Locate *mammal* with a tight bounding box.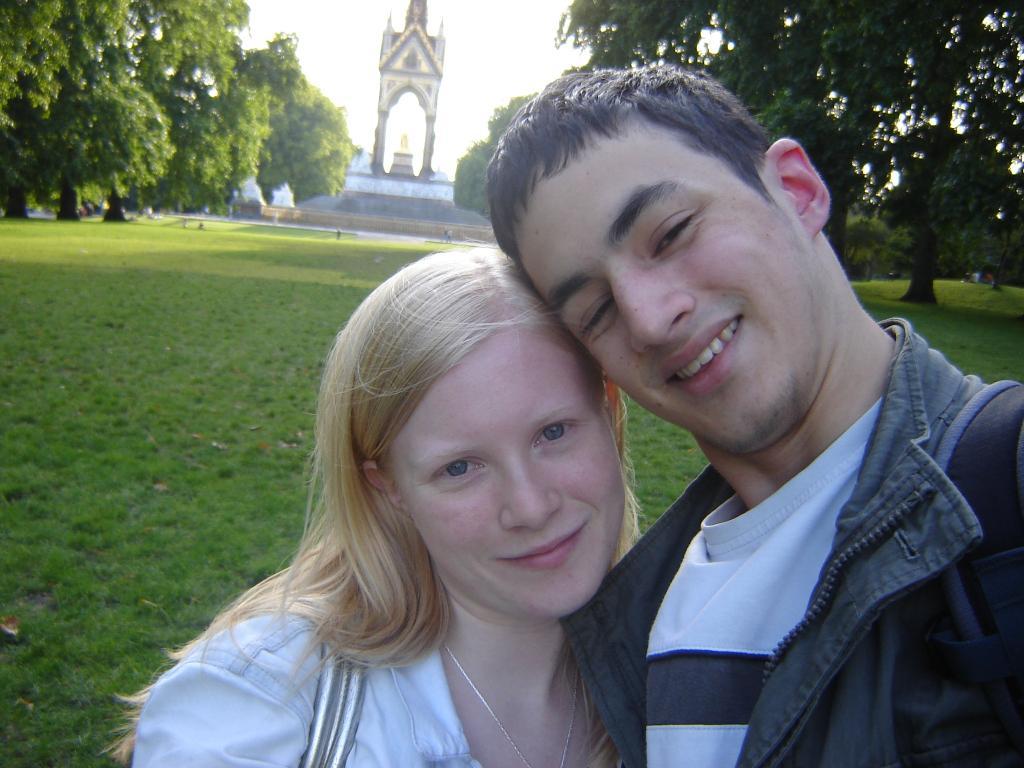
<box>131,170,740,742</box>.
